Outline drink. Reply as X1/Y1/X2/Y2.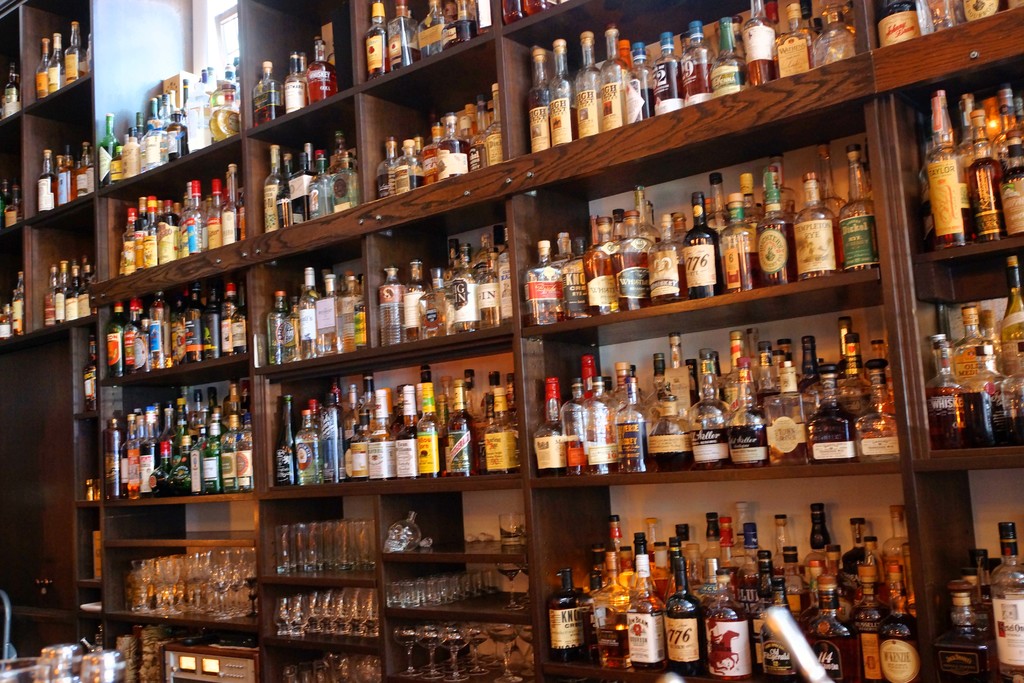
966/154/1005/240.
